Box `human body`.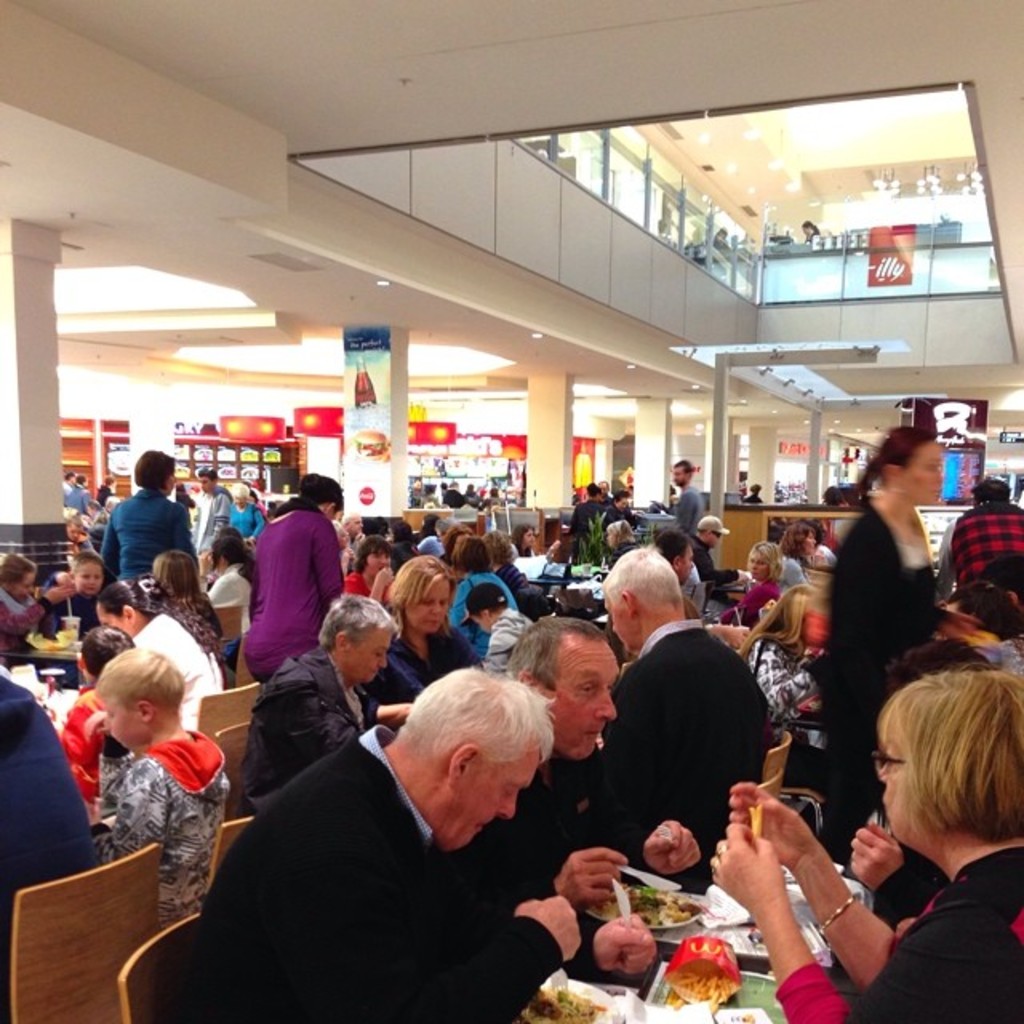
(x1=190, y1=462, x2=237, y2=550).
